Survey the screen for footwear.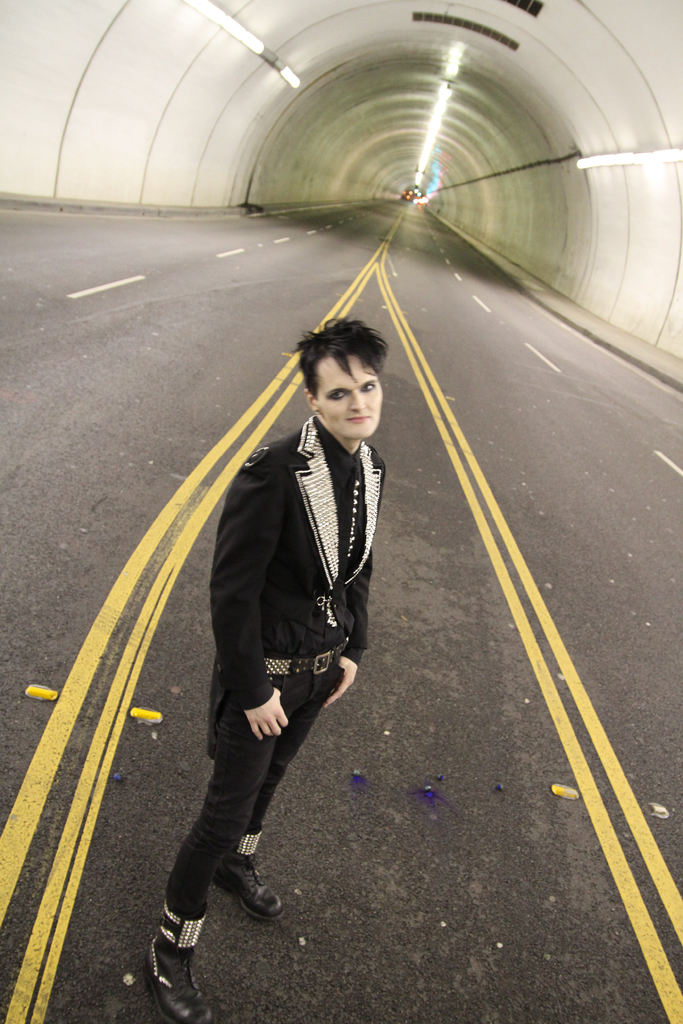
Survey found: detection(134, 907, 204, 1008).
